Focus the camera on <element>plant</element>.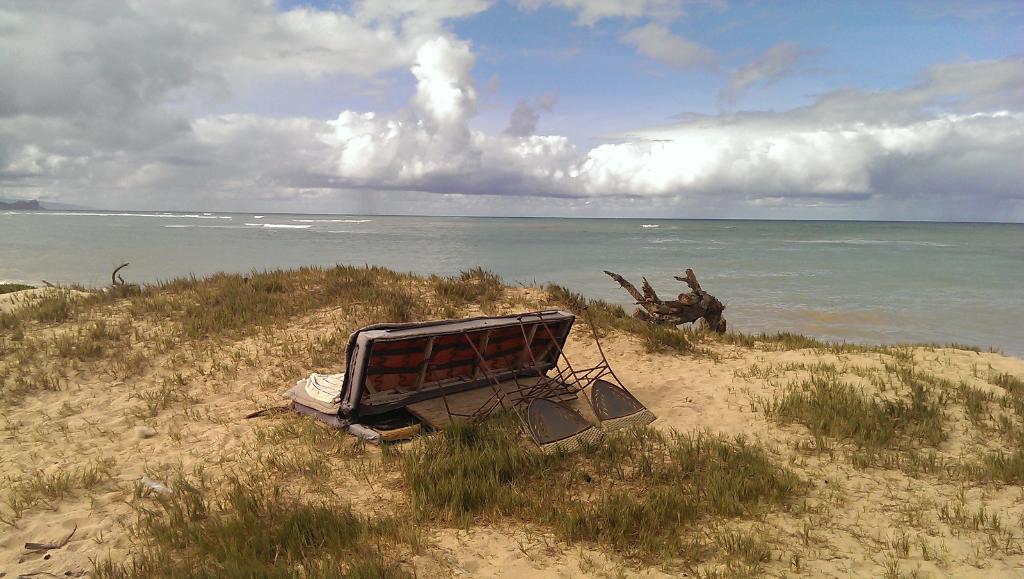
Focus region: <box>458,523,480,544</box>.
